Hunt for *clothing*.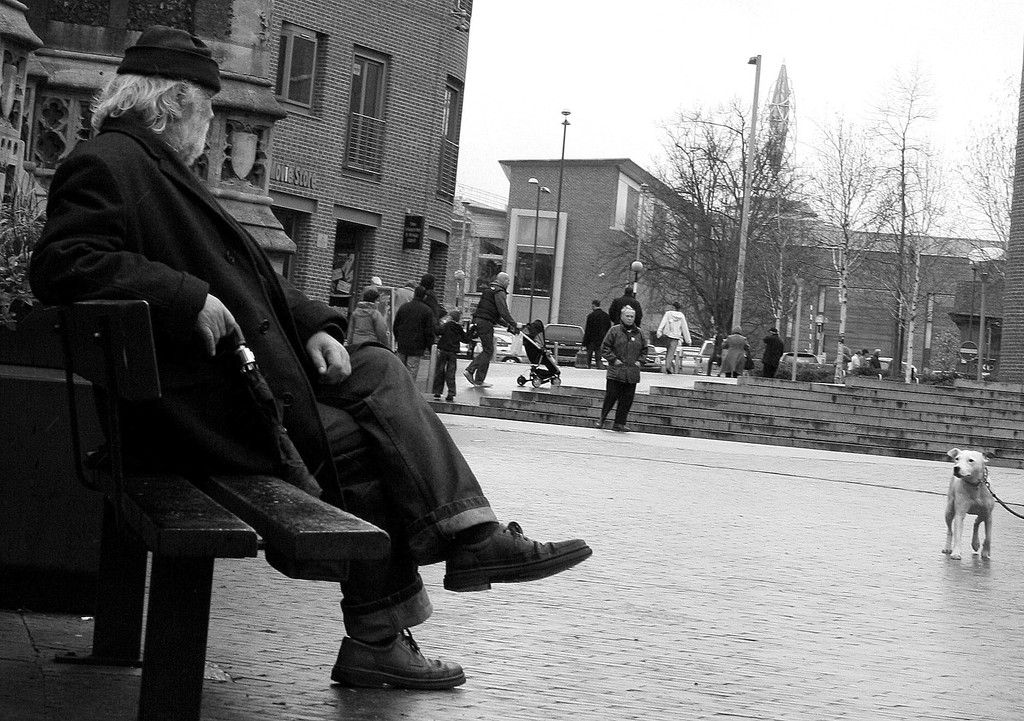
Hunted down at box(28, 111, 507, 643).
